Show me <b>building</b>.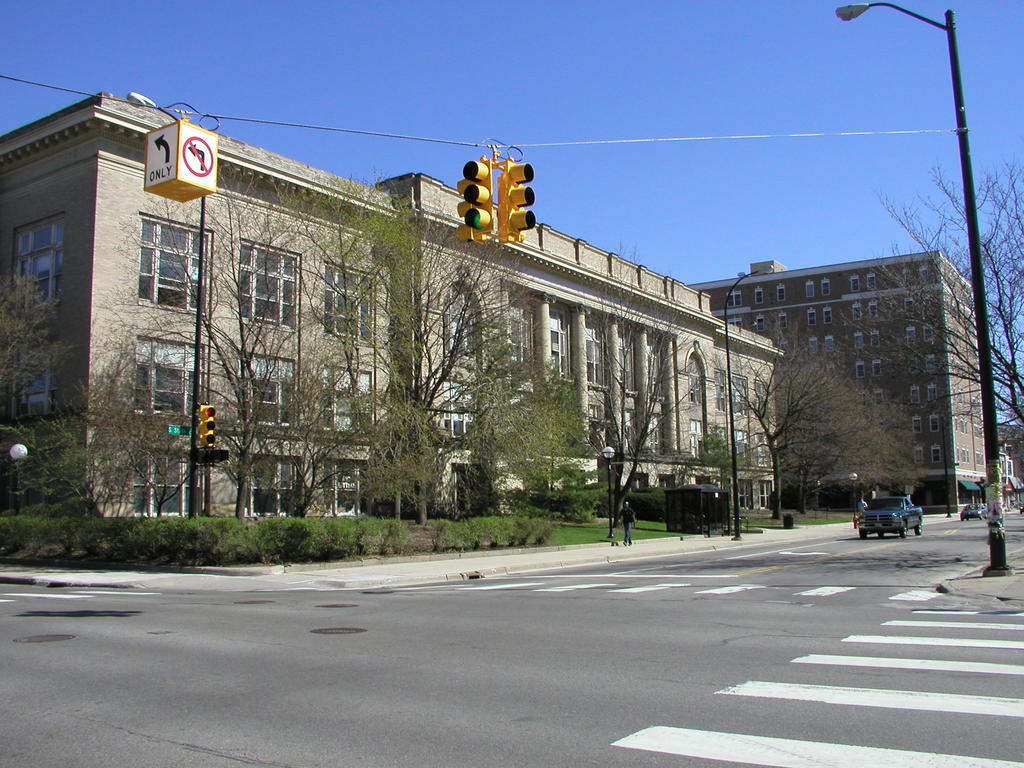
<b>building</b> is here: bbox(995, 426, 1023, 504).
